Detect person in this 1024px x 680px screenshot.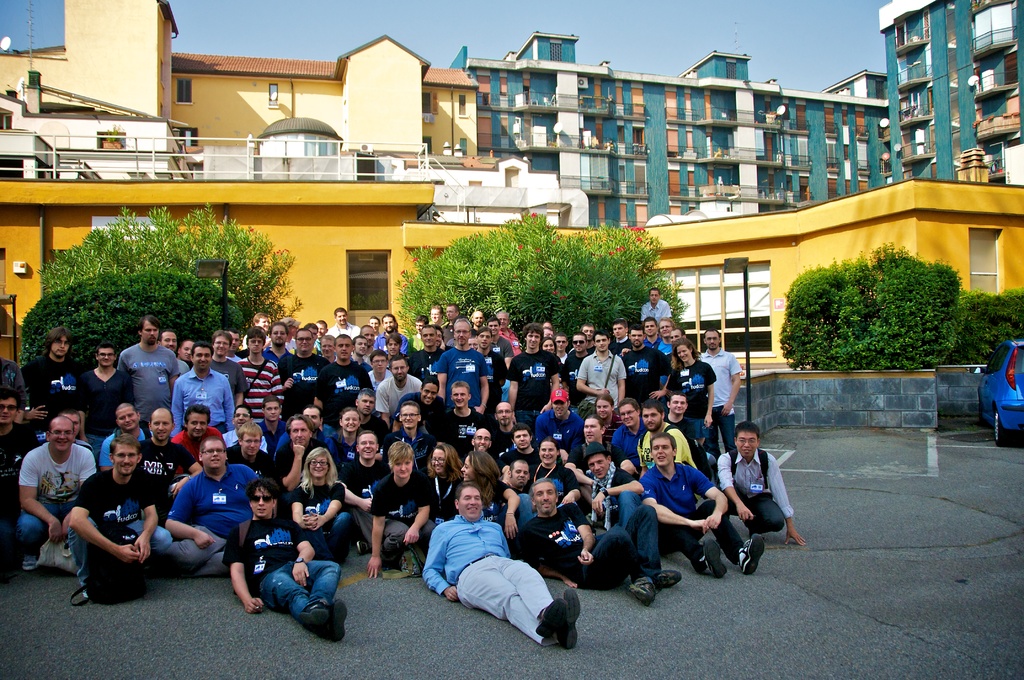
Detection: (x1=152, y1=439, x2=278, y2=576).
